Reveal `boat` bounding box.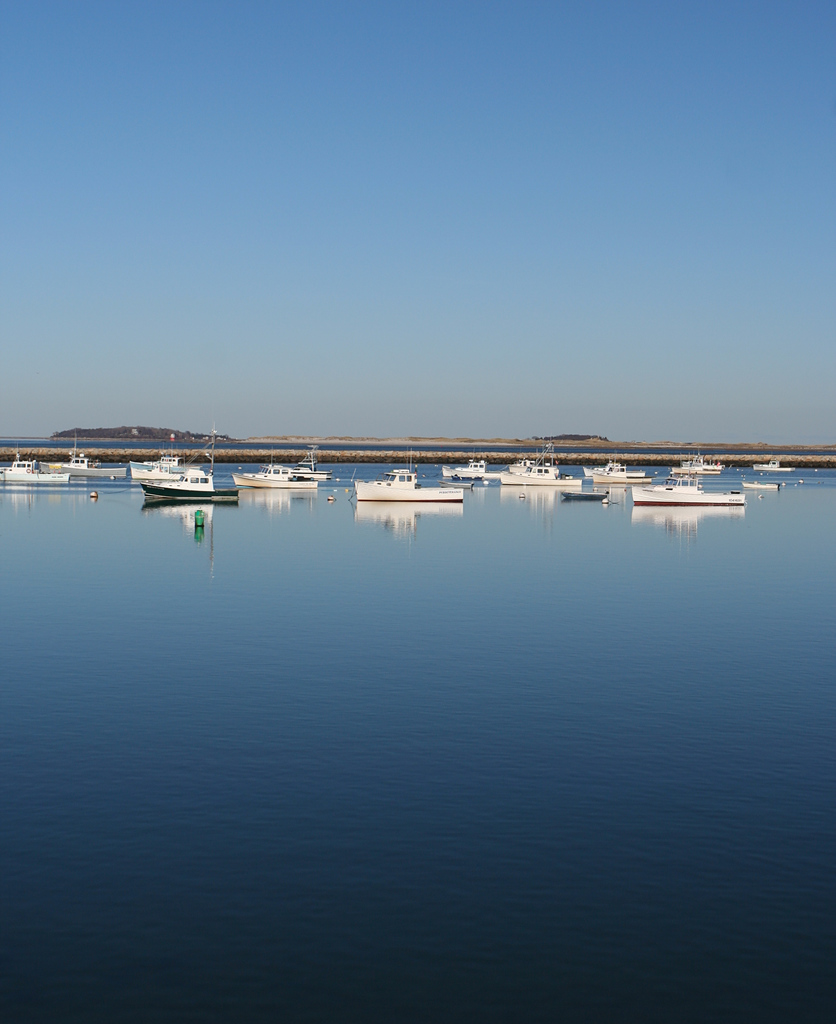
Revealed: [left=751, top=460, right=796, bottom=471].
